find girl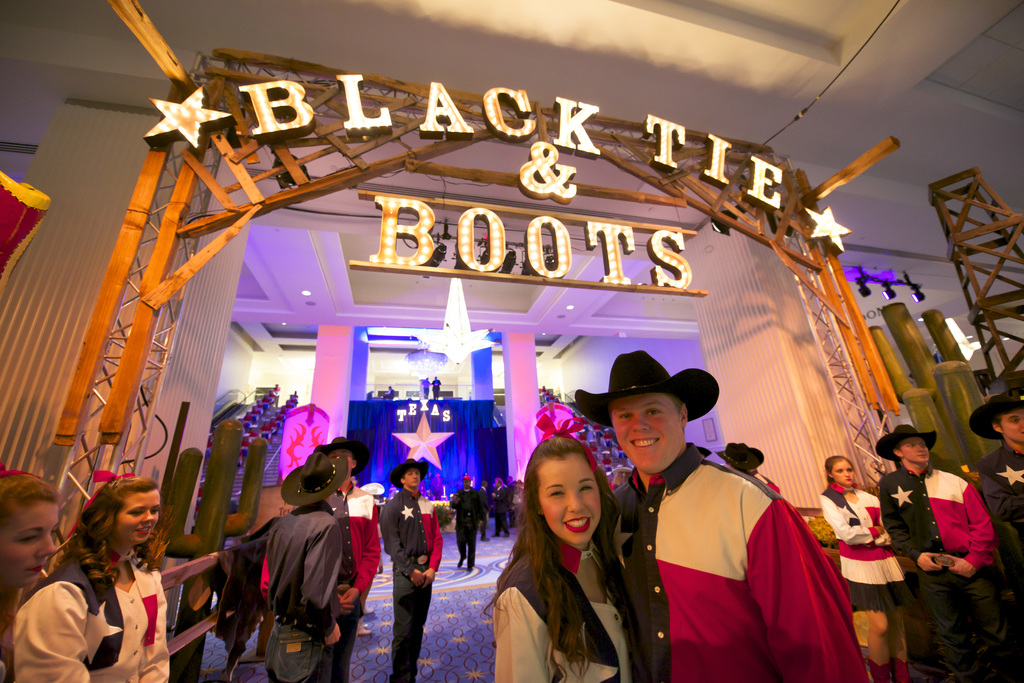
bbox(13, 472, 168, 682)
